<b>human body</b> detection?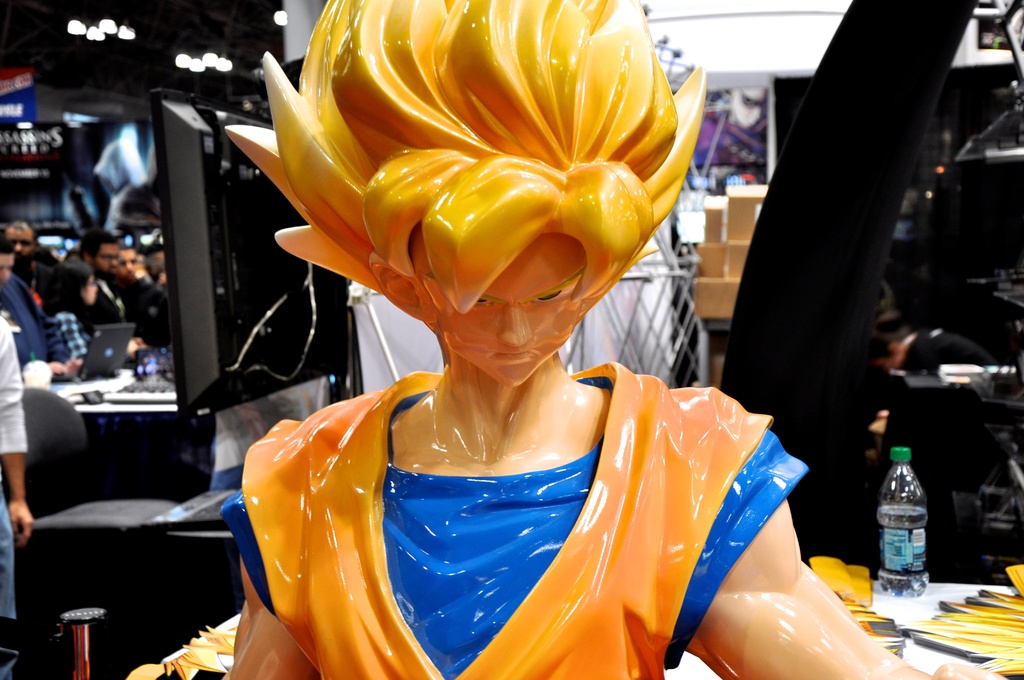
locate(156, 0, 783, 652)
